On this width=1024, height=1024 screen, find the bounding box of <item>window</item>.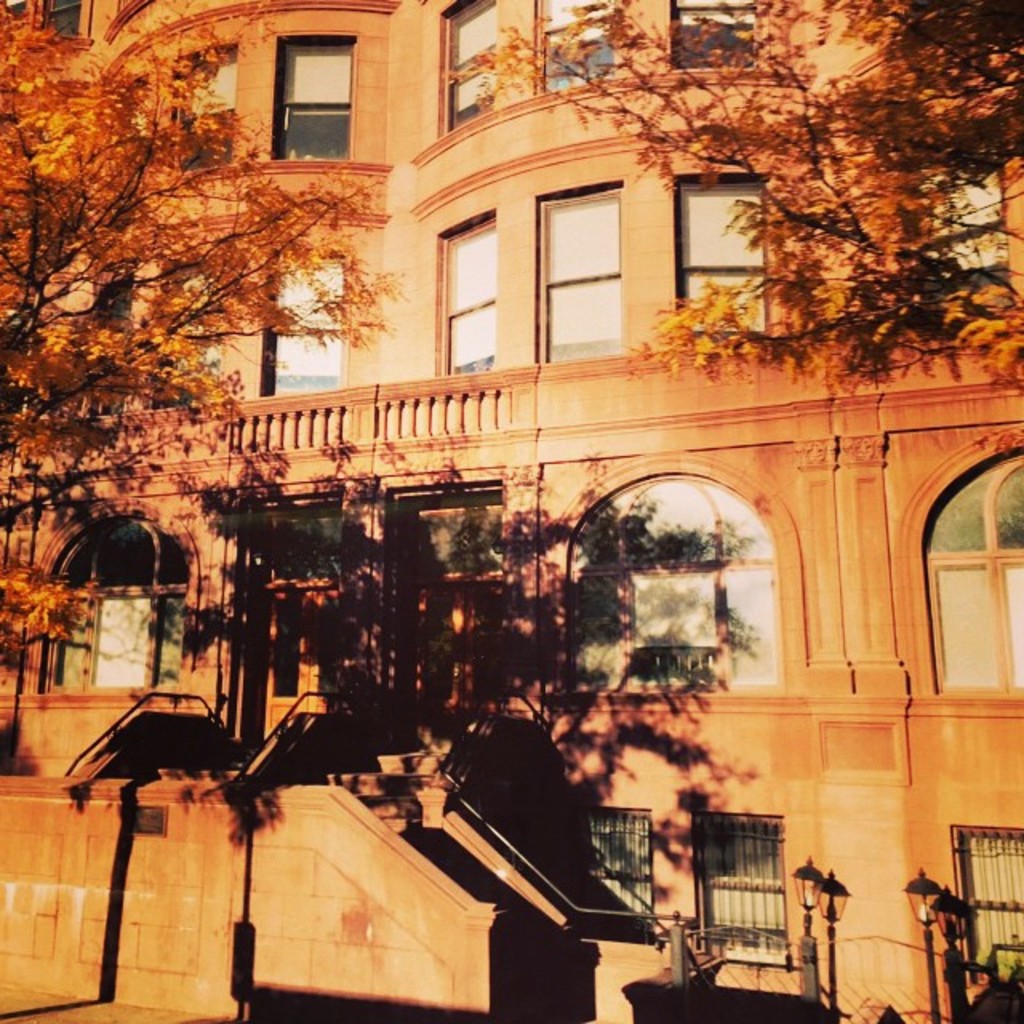
Bounding box: bbox=[707, 814, 786, 958].
